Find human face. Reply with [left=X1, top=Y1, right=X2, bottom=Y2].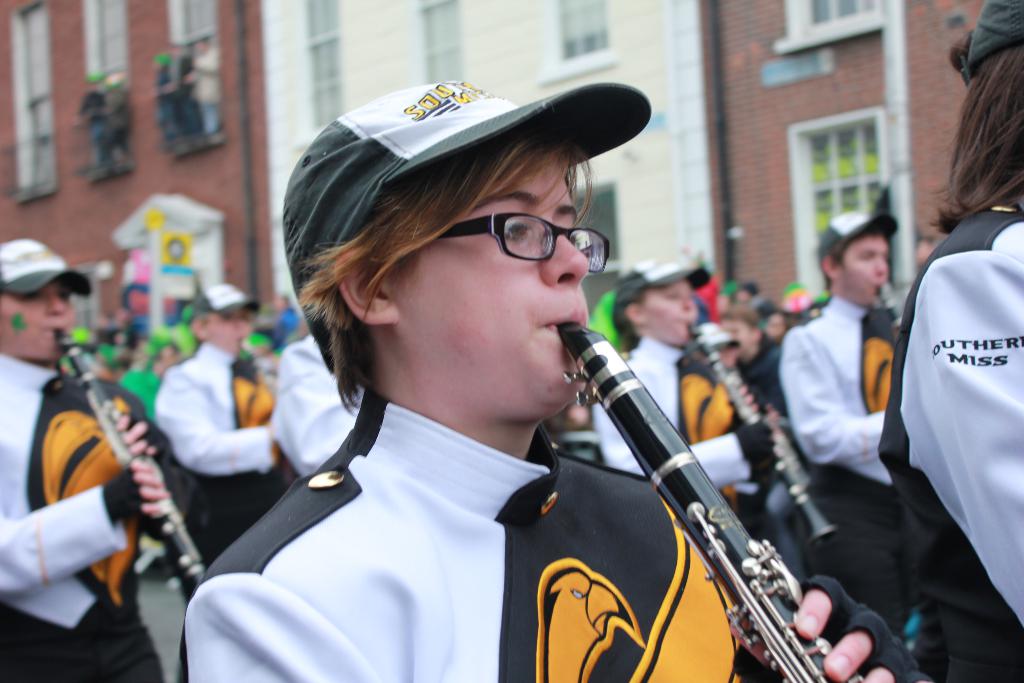
[left=204, top=309, right=254, bottom=350].
